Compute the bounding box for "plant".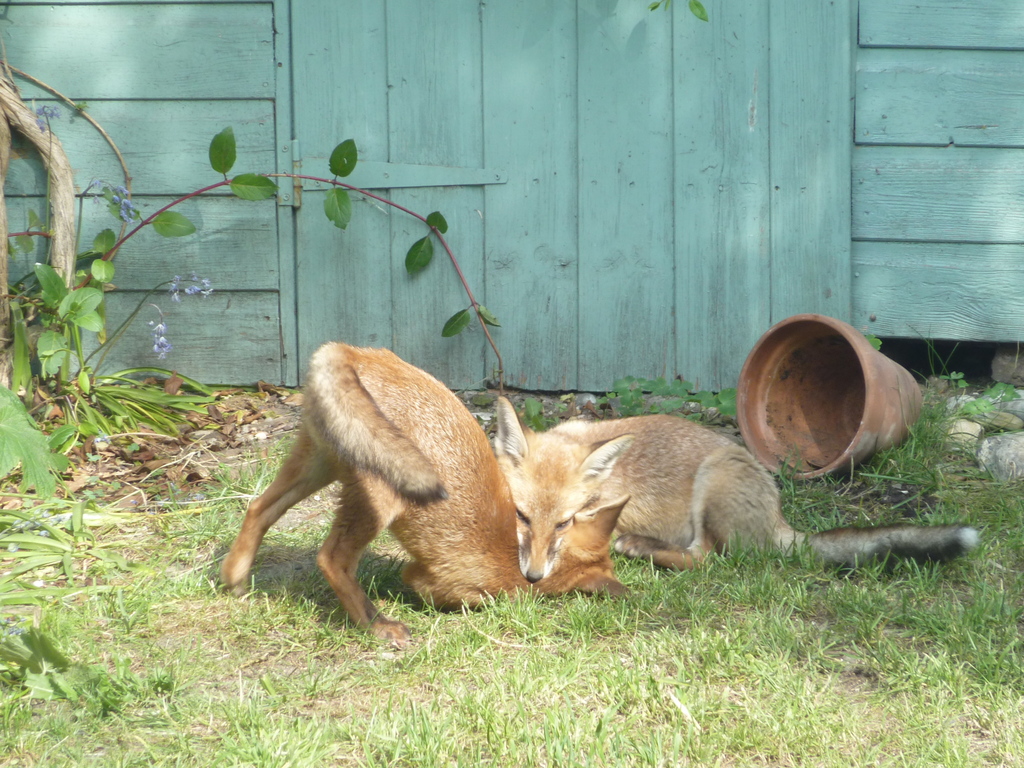
rect(0, 621, 188, 712).
